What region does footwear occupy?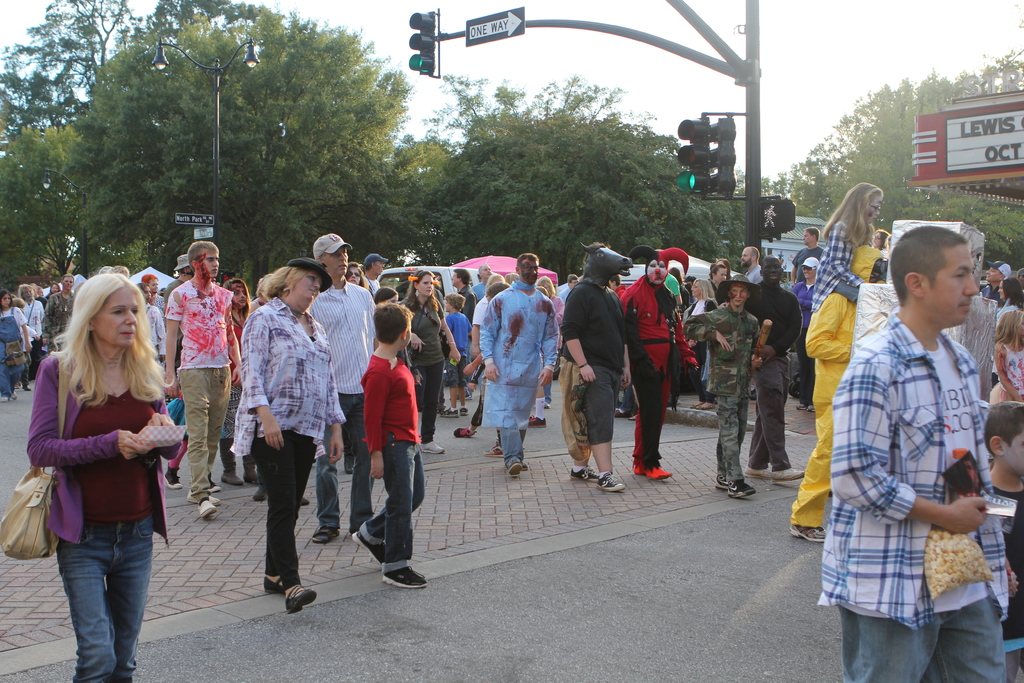
570:469:598:483.
